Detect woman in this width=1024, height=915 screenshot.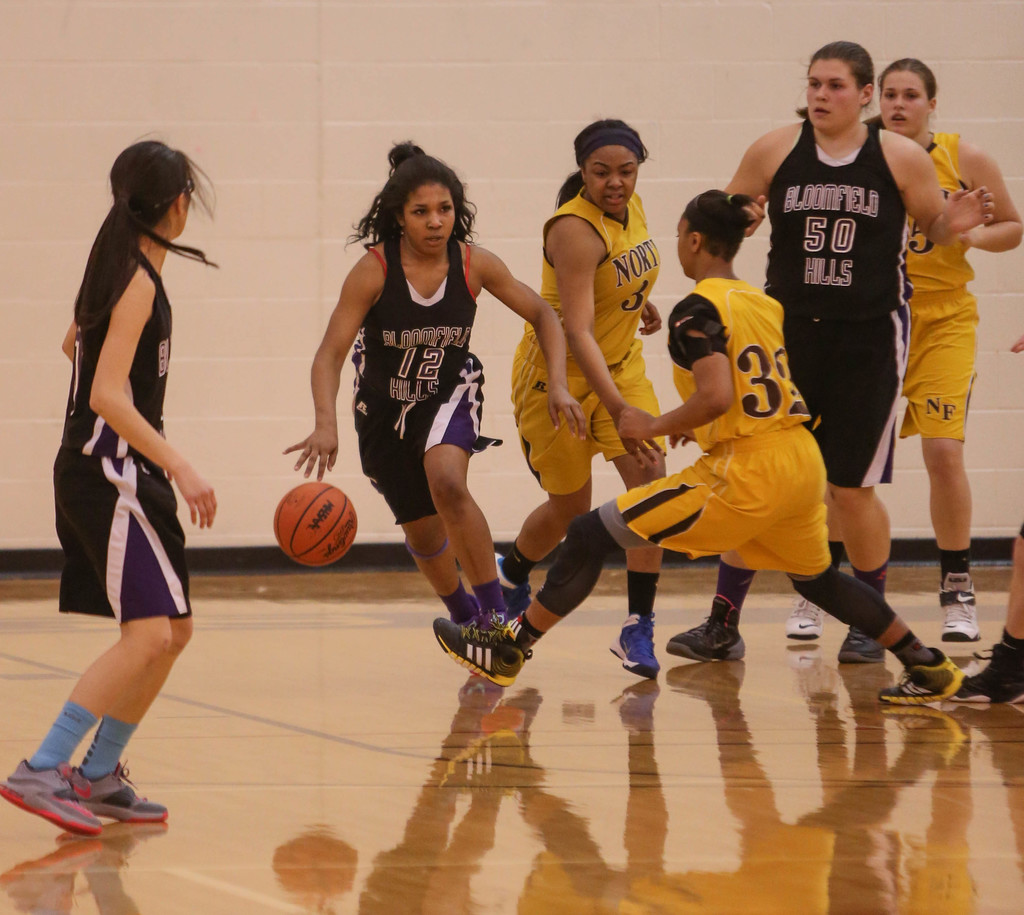
Detection: pyautogui.locateOnScreen(660, 37, 1000, 666).
